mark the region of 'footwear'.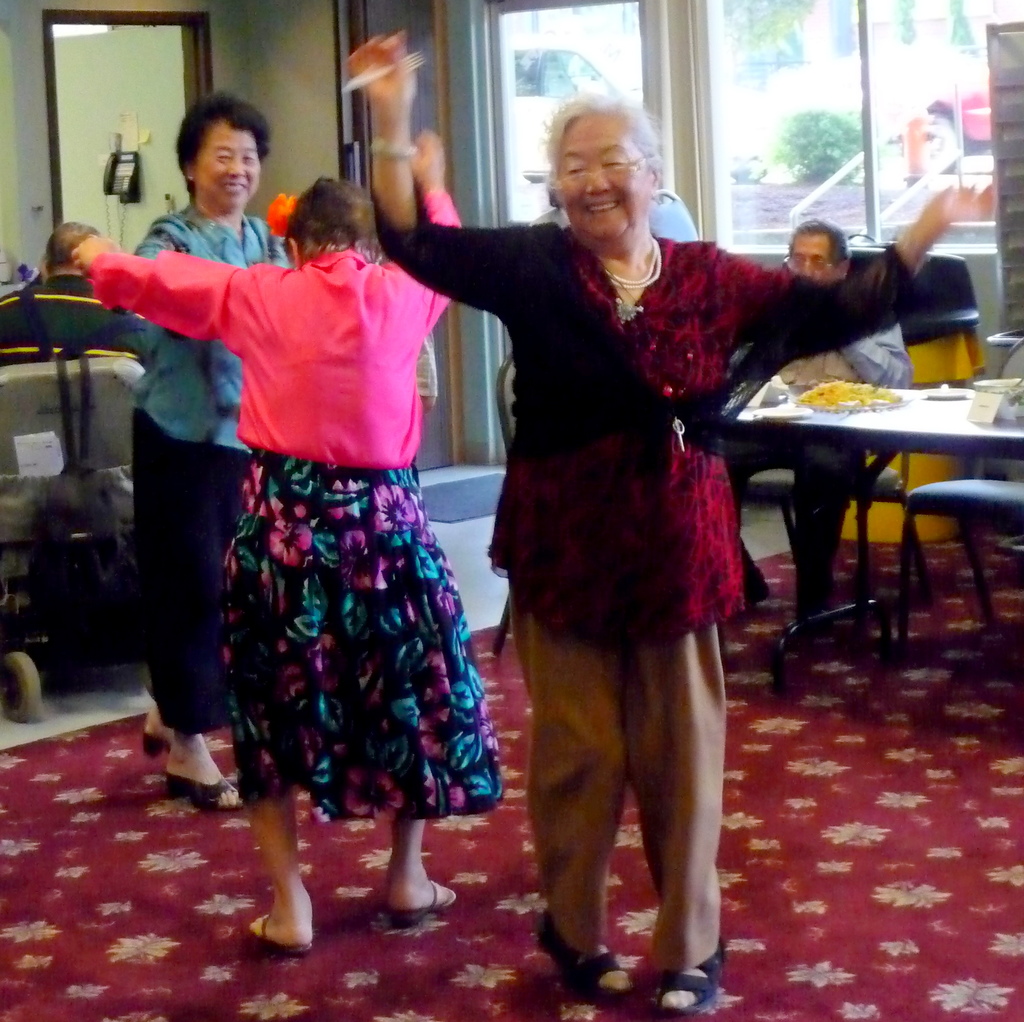
Region: x1=141, y1=729, x2=170, y2=764.
